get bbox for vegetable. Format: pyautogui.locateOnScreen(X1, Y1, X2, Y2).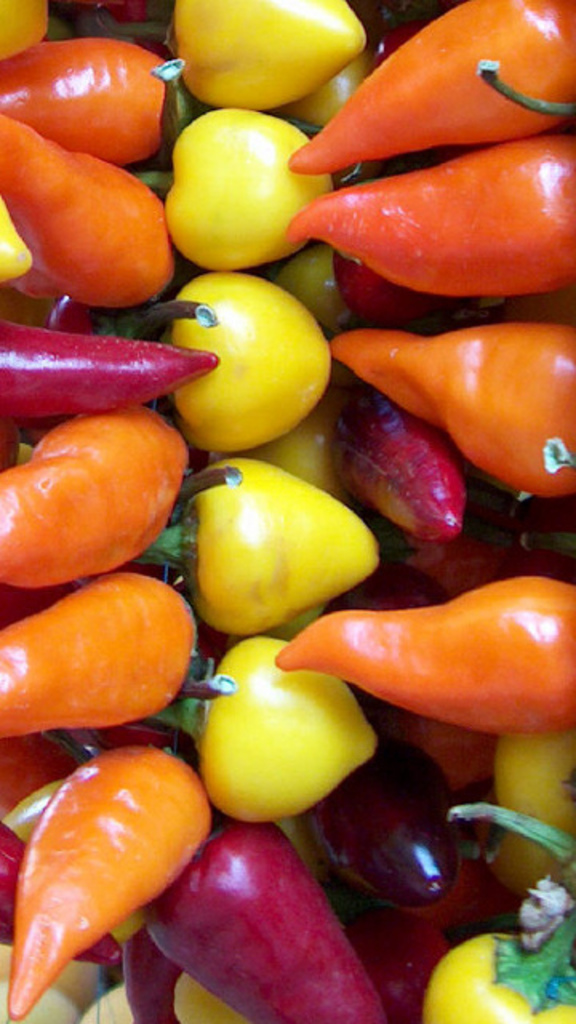
pyautogui.locateOnScreen(174, 971, 246, 1022).
